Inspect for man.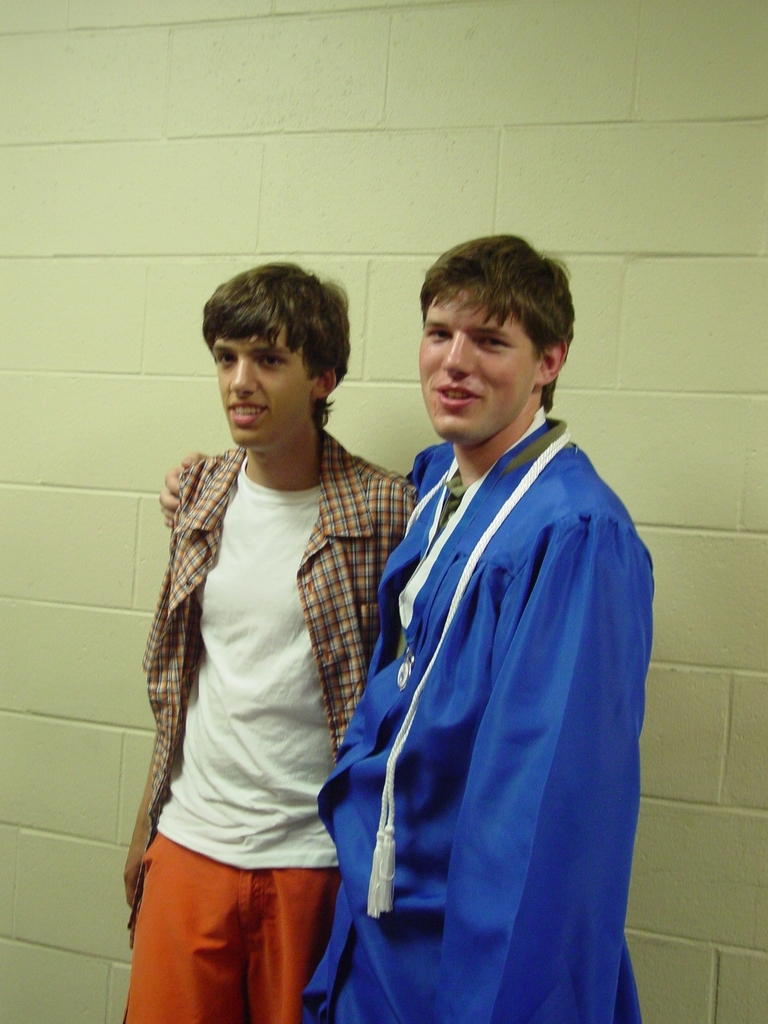
Inspection: {"x1": 124, "y1": 269, "x2": 401, "y2": 1023}.
